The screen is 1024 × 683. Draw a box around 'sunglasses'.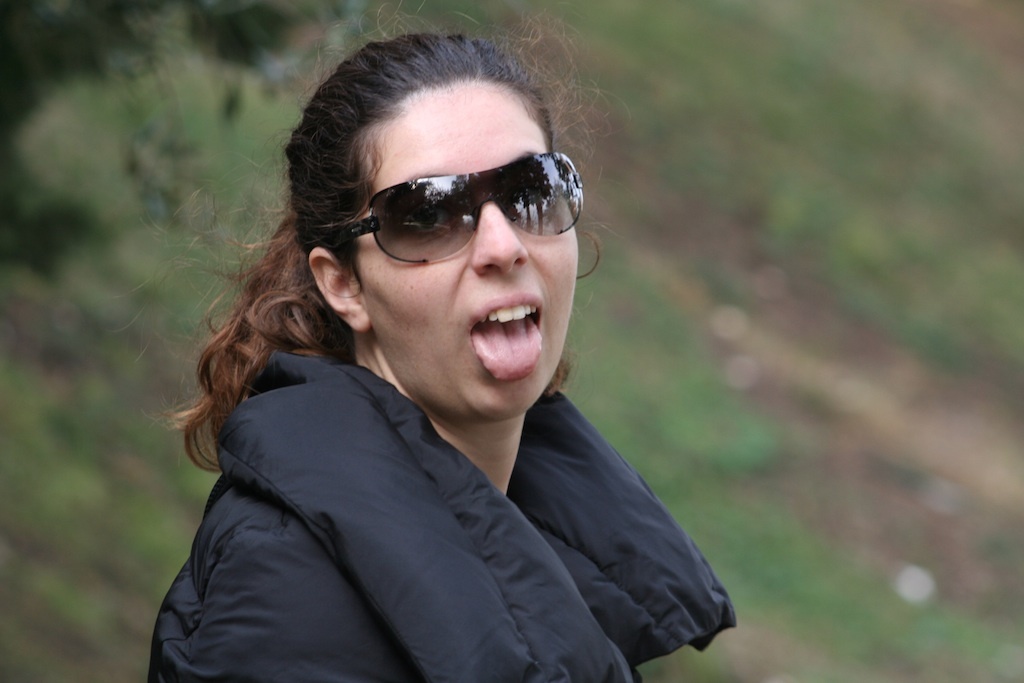
crop(340, 152, 582, 261).
